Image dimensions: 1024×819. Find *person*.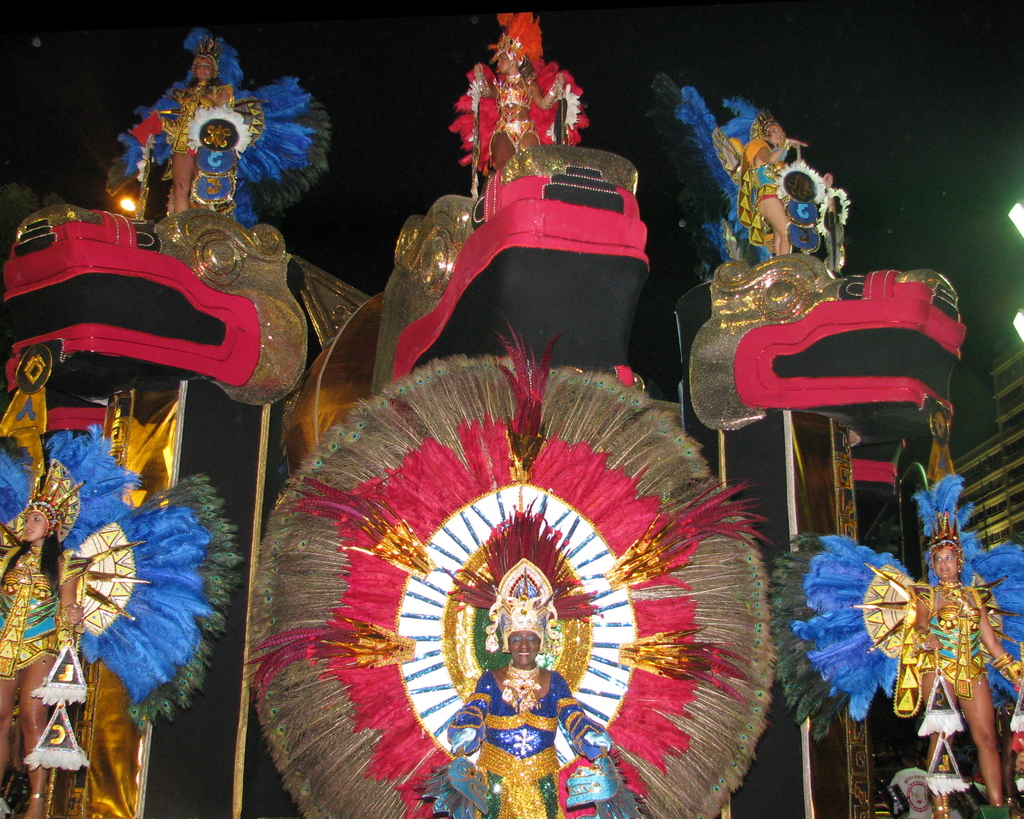
rect(744, 122, 795, 259).
